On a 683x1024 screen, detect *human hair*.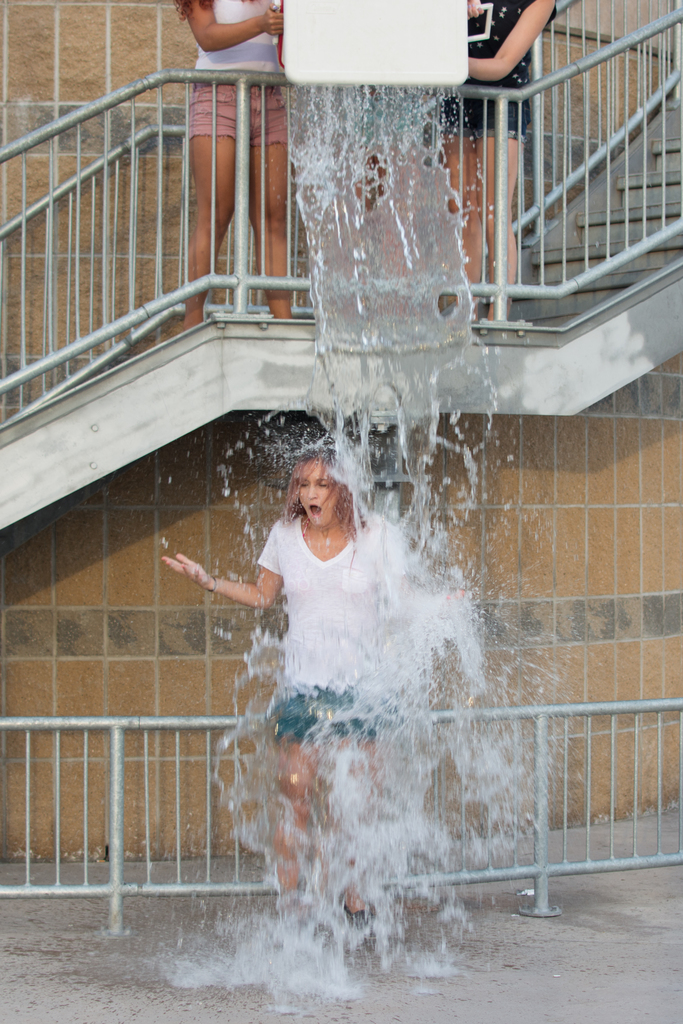
(275, 453, 350, 541).
